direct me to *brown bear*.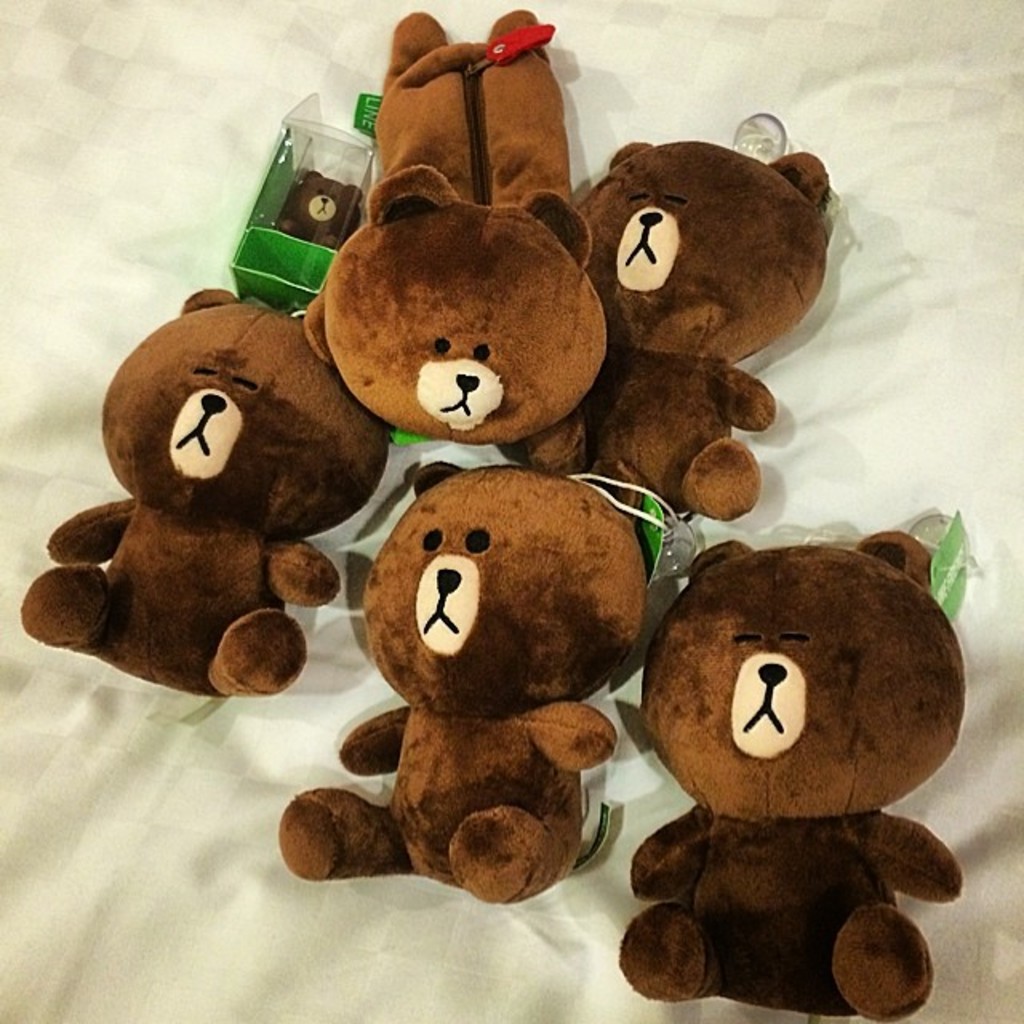
Direction: (left=19, top=282, right=394, bottom=696).
